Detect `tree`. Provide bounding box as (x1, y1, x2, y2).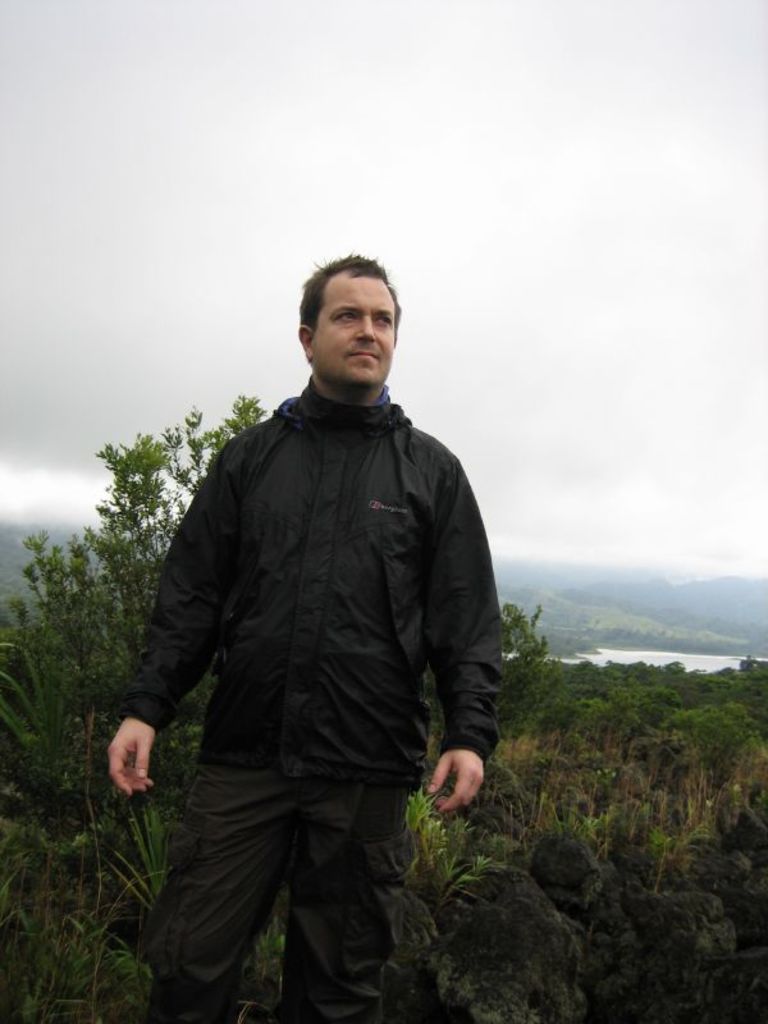
(0, 389, 548, 905).
